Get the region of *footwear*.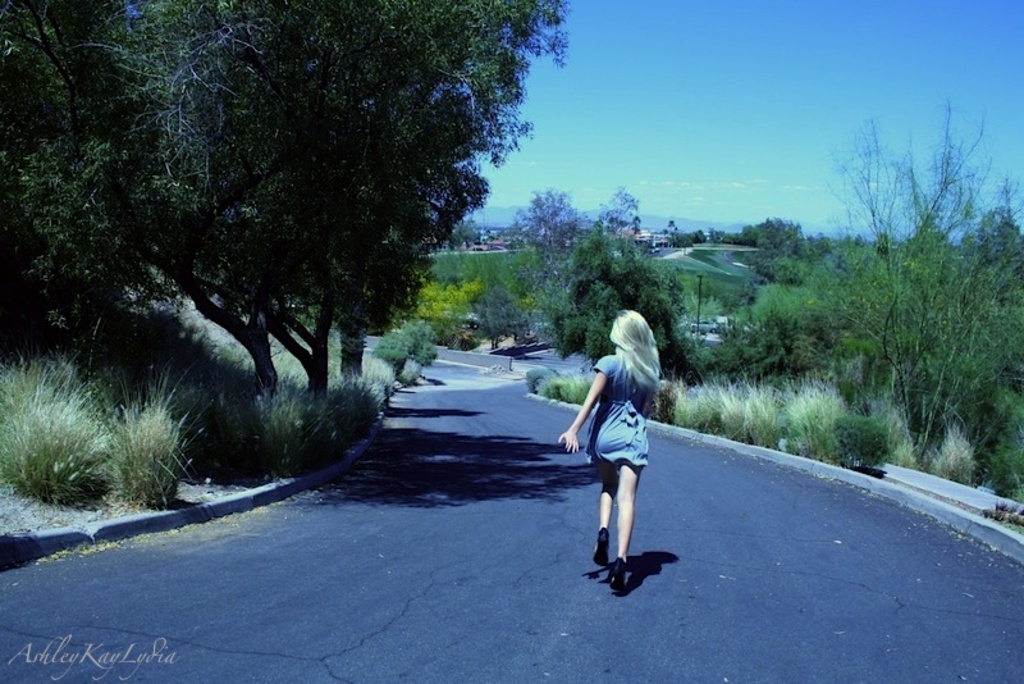
(599, 556, 623, 589).
